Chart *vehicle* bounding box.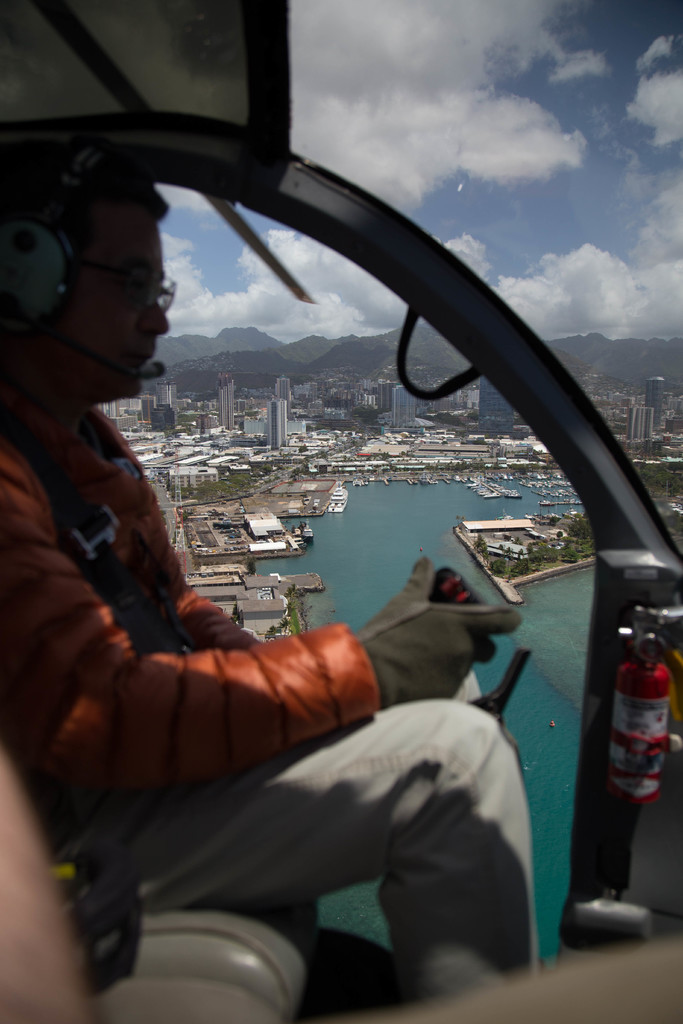
Charted: <bbox>327, 477, 350, 512</bbox>.
